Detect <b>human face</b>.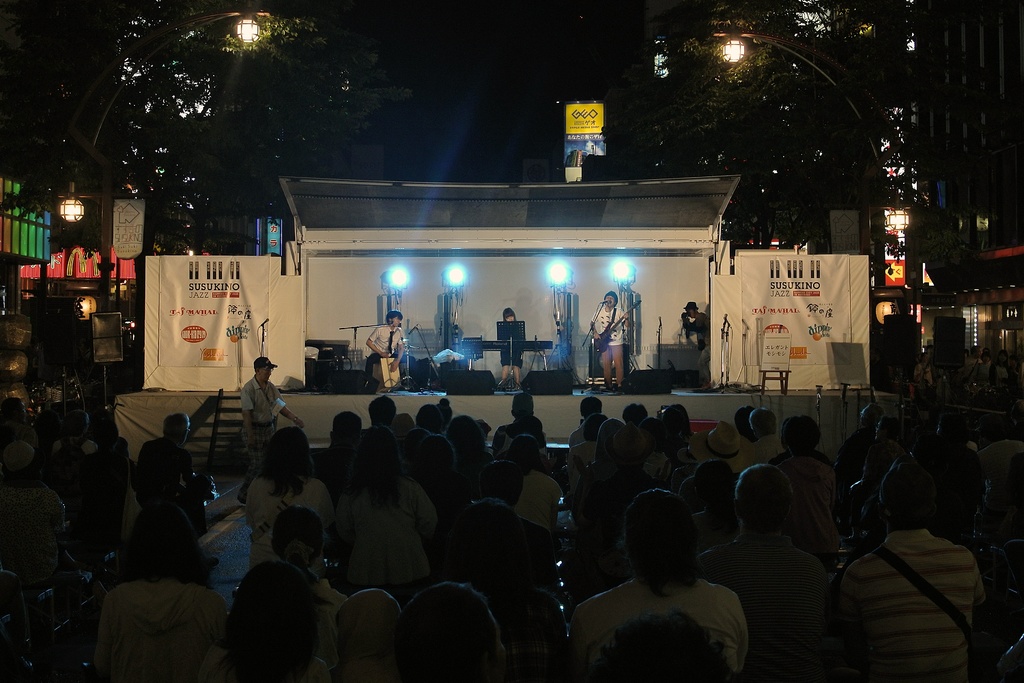
Detected at x1=260 y1=363 x2=271 y2=377.
